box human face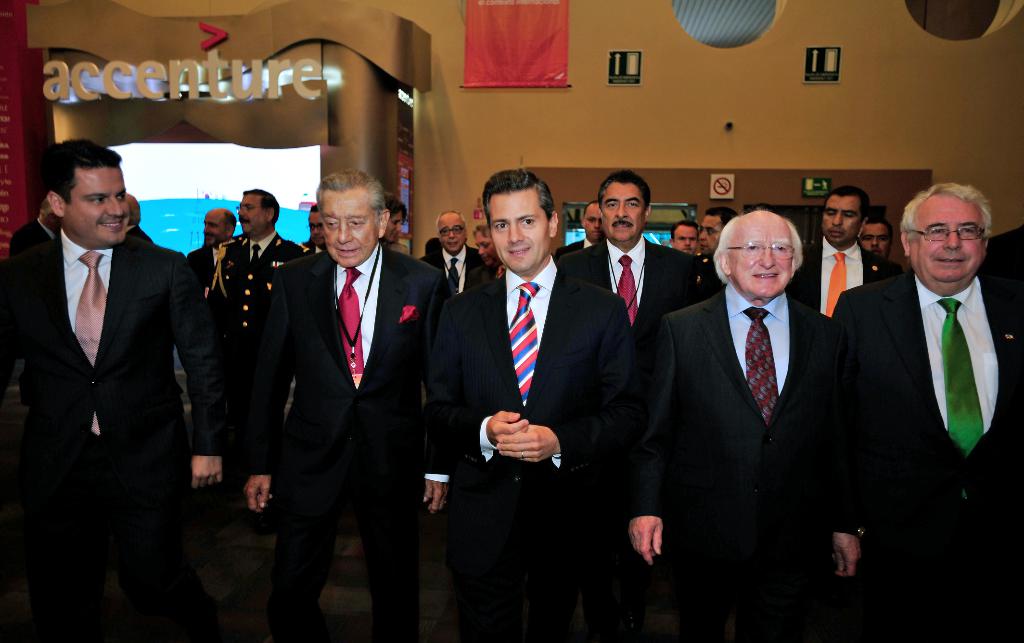
box(602, 174, 647, 250)
